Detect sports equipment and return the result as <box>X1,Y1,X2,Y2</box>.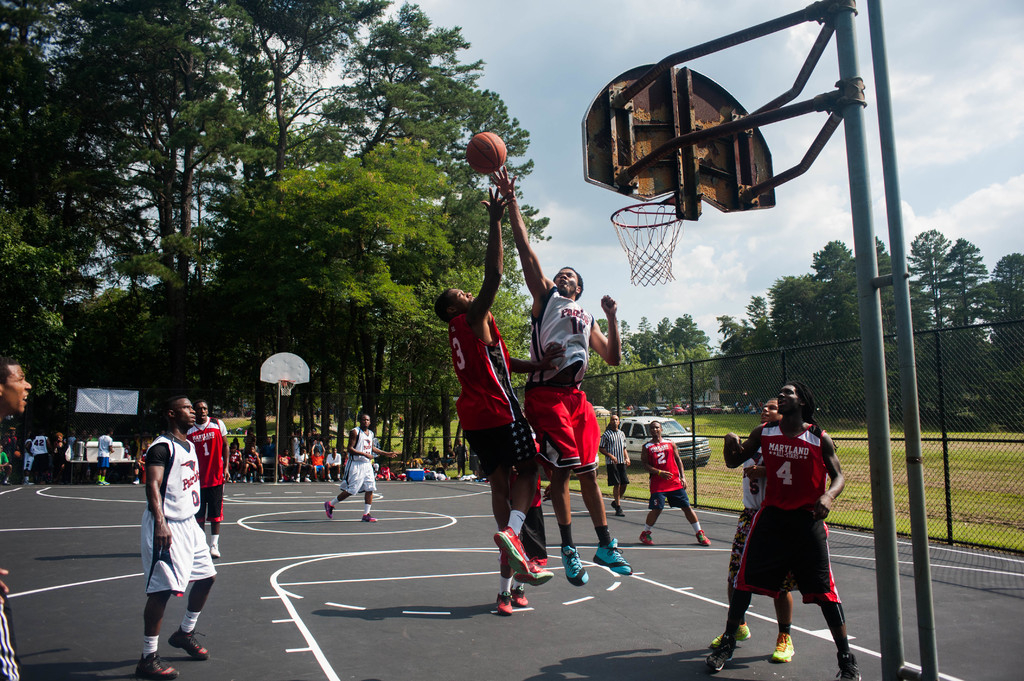
<box>767,632,794,666</box>.
